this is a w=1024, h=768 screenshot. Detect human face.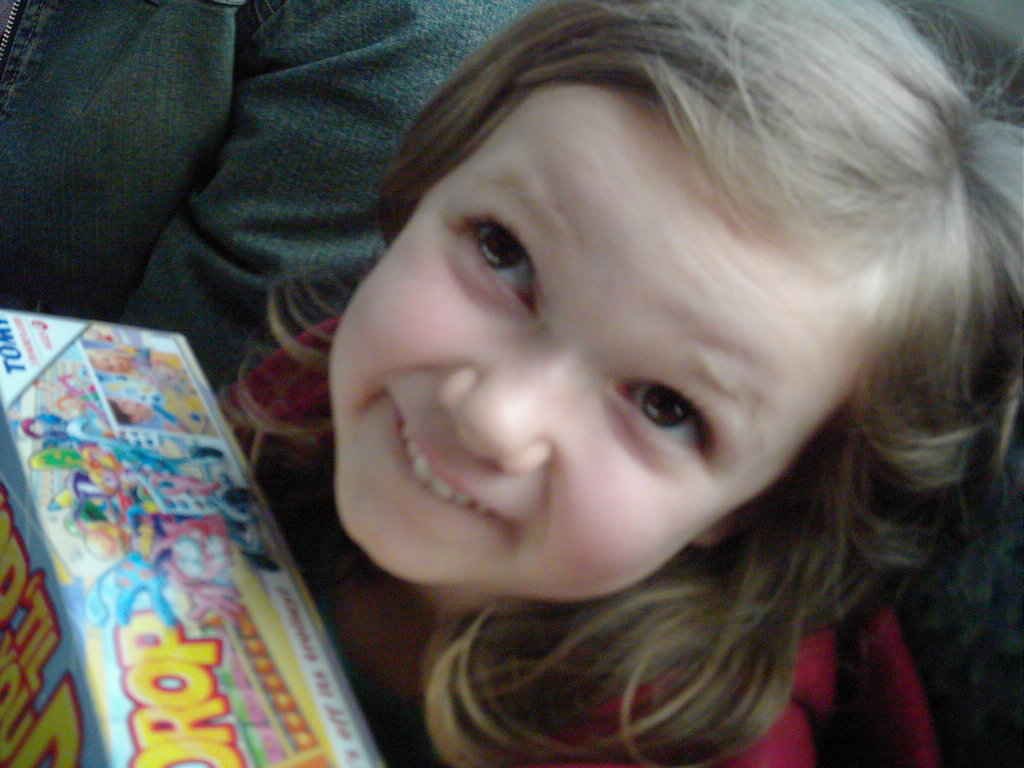
bbox(326, 67, 851, 595).
